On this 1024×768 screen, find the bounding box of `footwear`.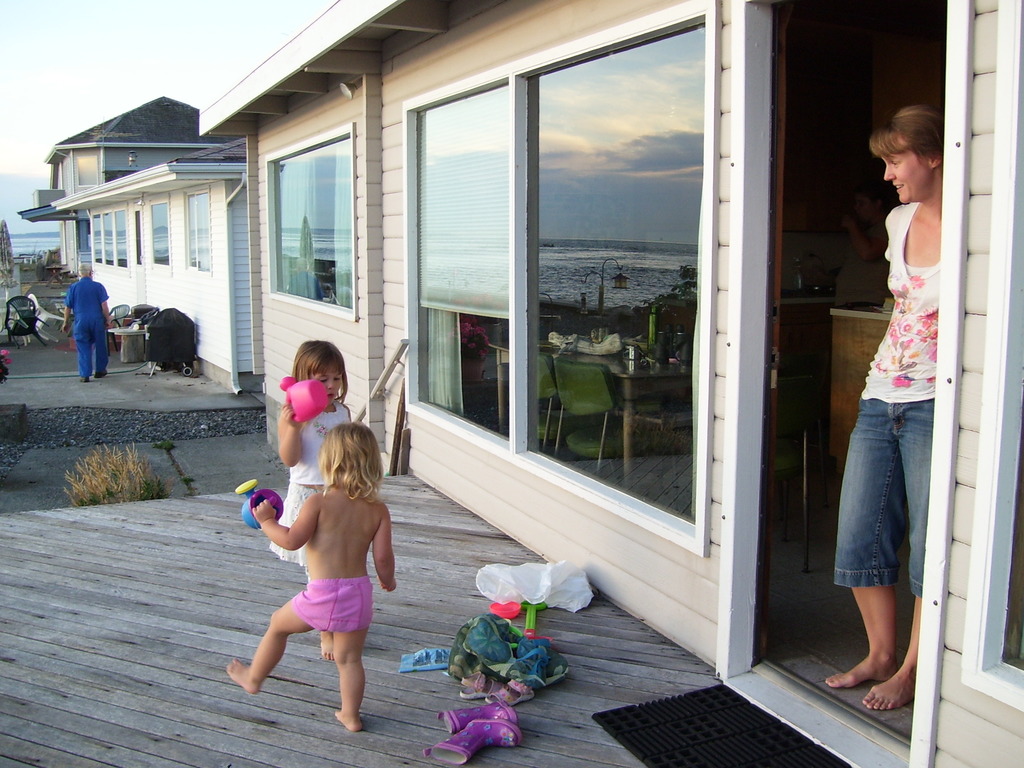
Bounding box: [left=419, top=718, right=526, bottom=764].
